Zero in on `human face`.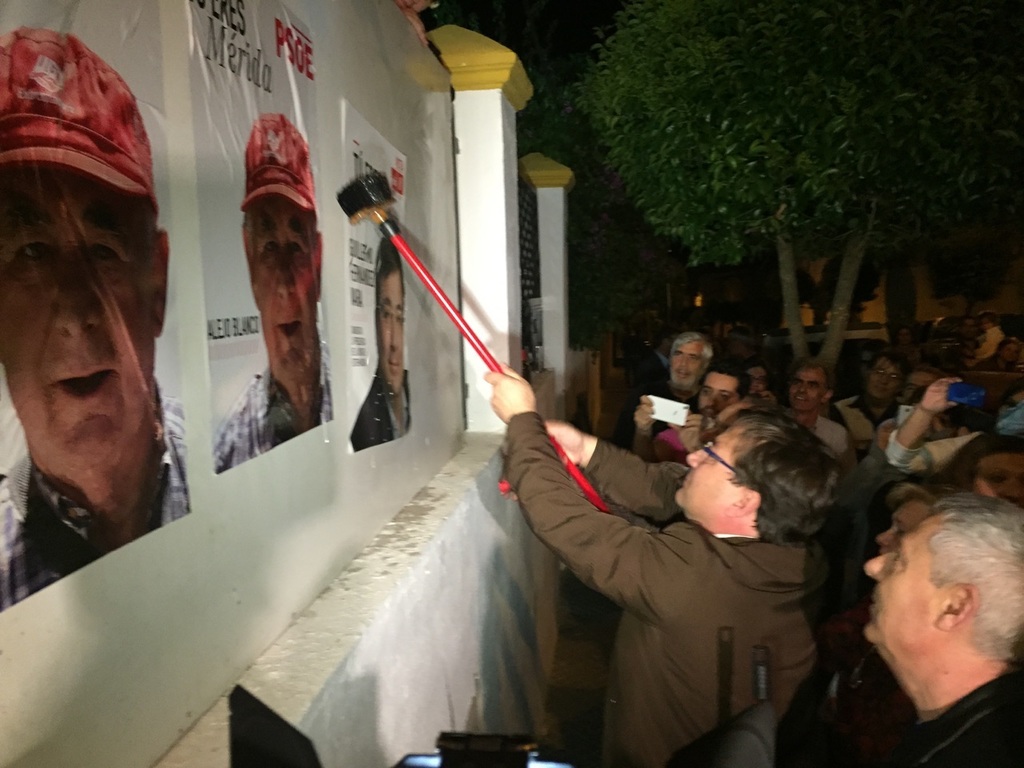
Zeroed in: bbox(784, 369, 826, 410).
